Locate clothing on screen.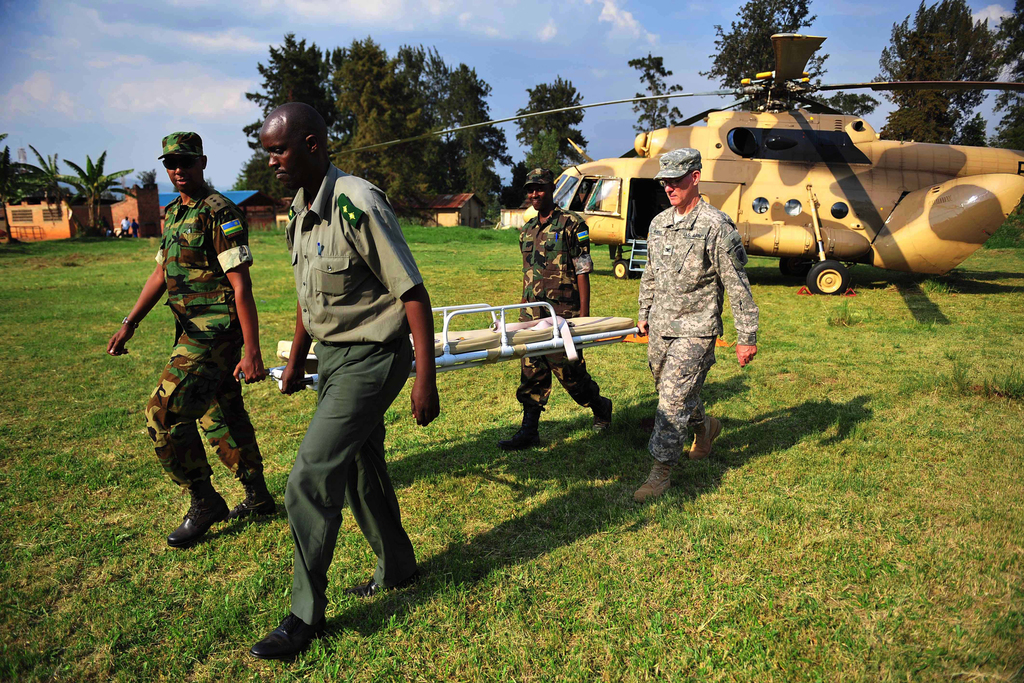
On screen at [136, 176, 272, 495].
